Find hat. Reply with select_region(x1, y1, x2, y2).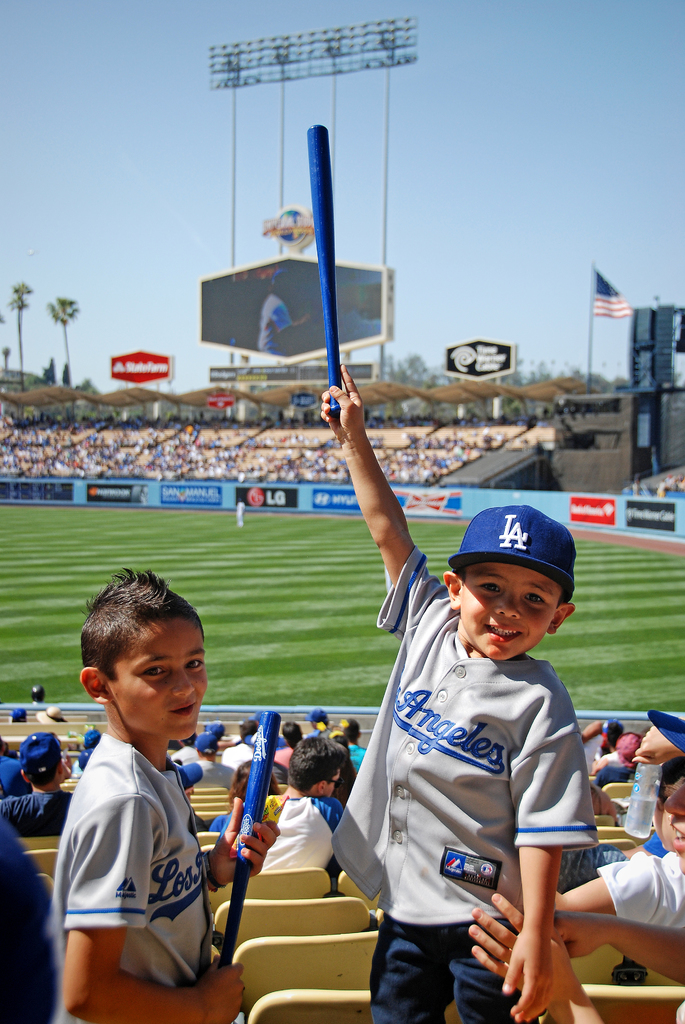
select_region(445, 503, 576, 605).
